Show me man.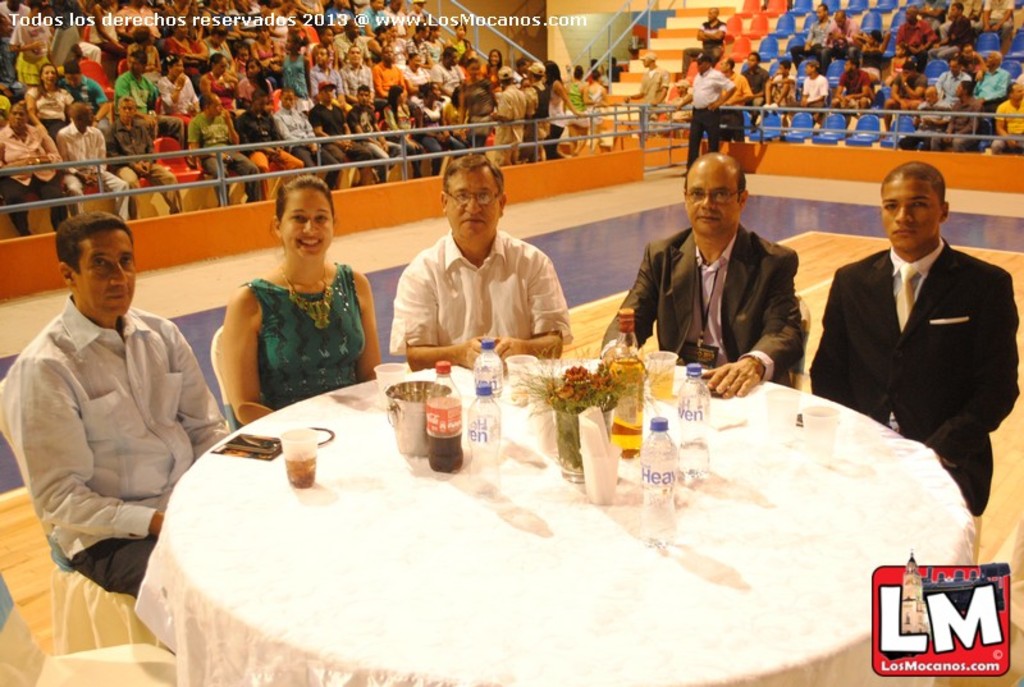
man is here: x1=602 y1=147 x2=808 y2=399.
